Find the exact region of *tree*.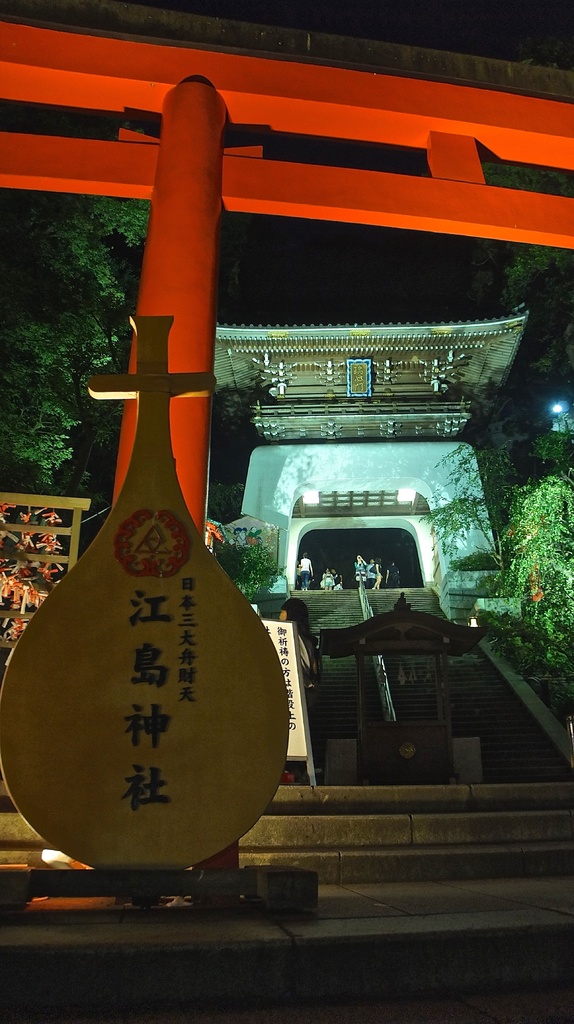
Exact region: select_region(203, 526, 298, 619).
